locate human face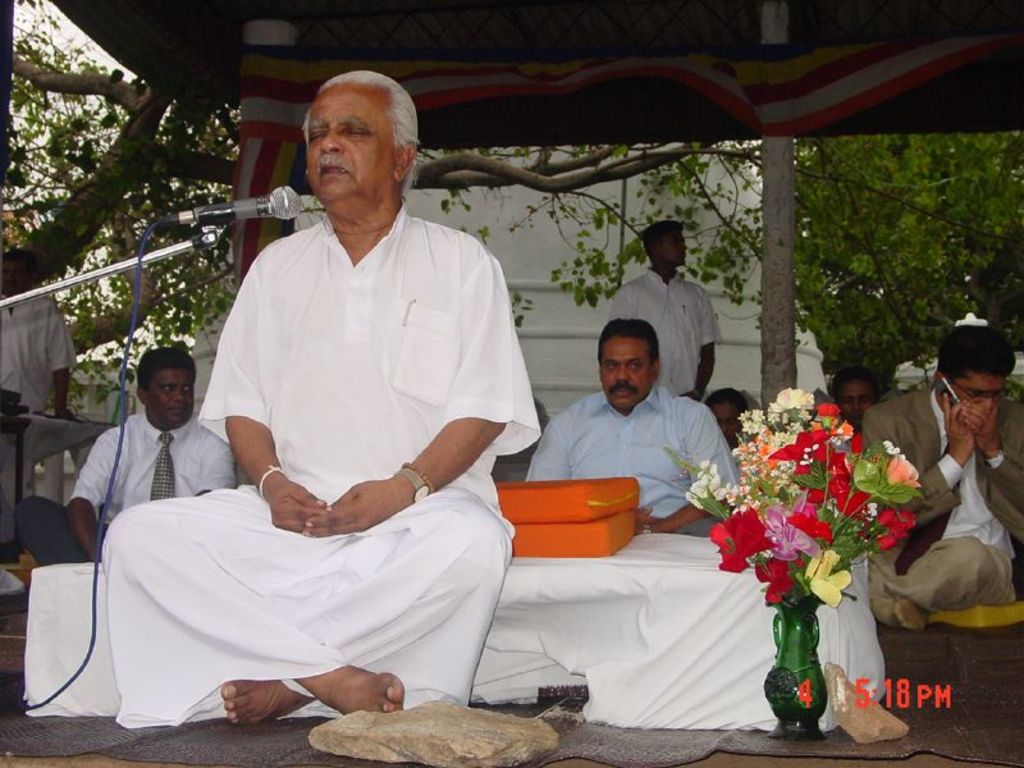
[left=310, top=90, right=392, bottom=200]
